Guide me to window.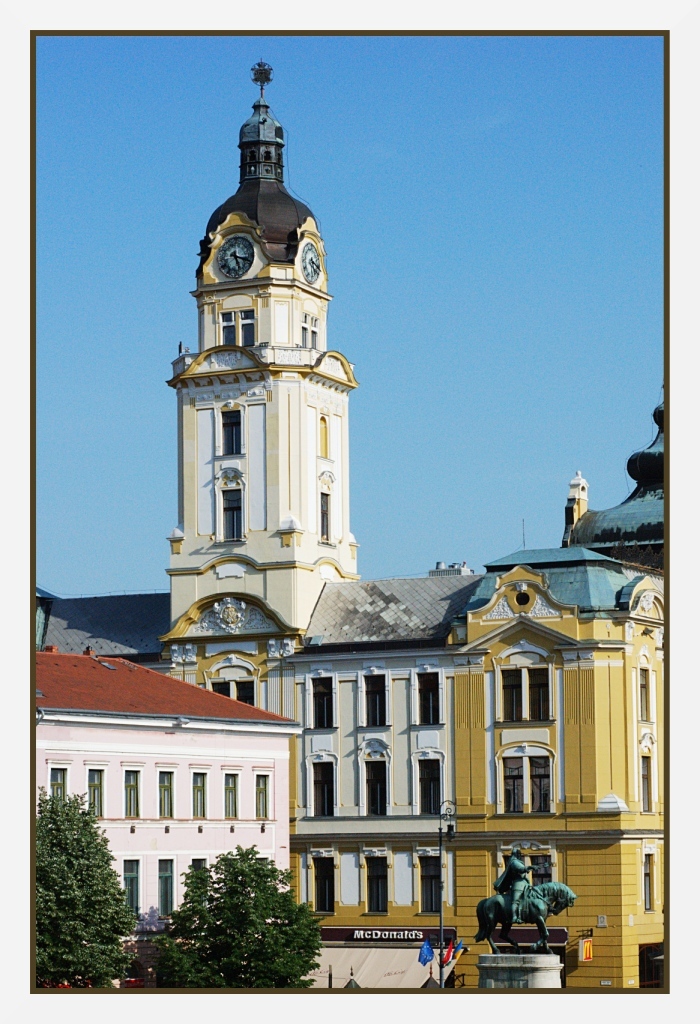
Guidance: detection(89, 772, 99, 818).
